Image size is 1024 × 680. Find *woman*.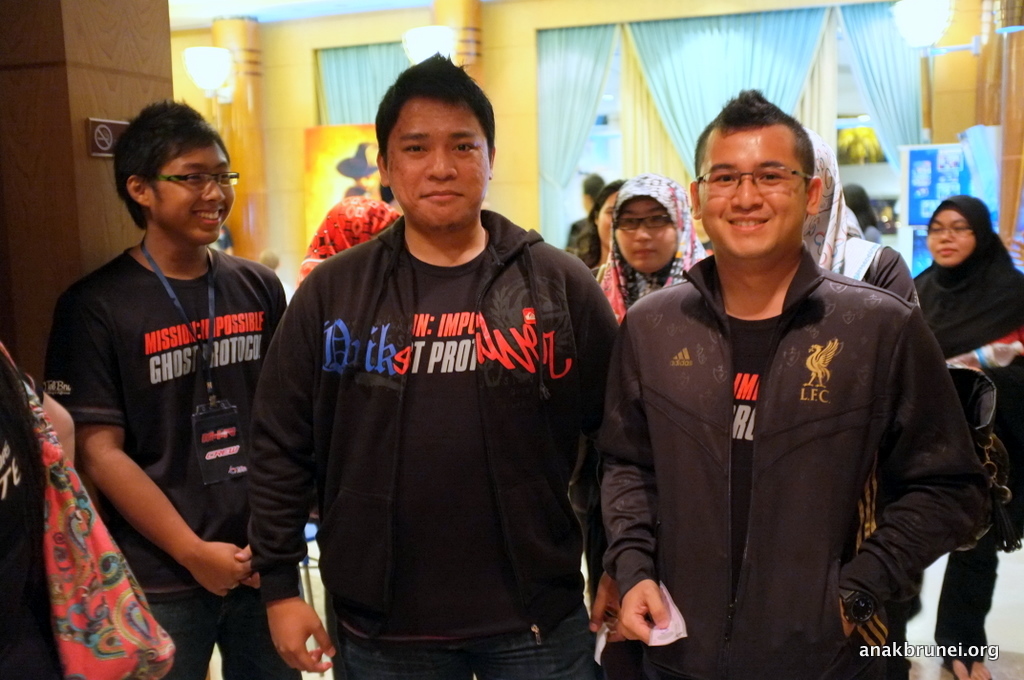
detection(596, 176, 706, 327).
